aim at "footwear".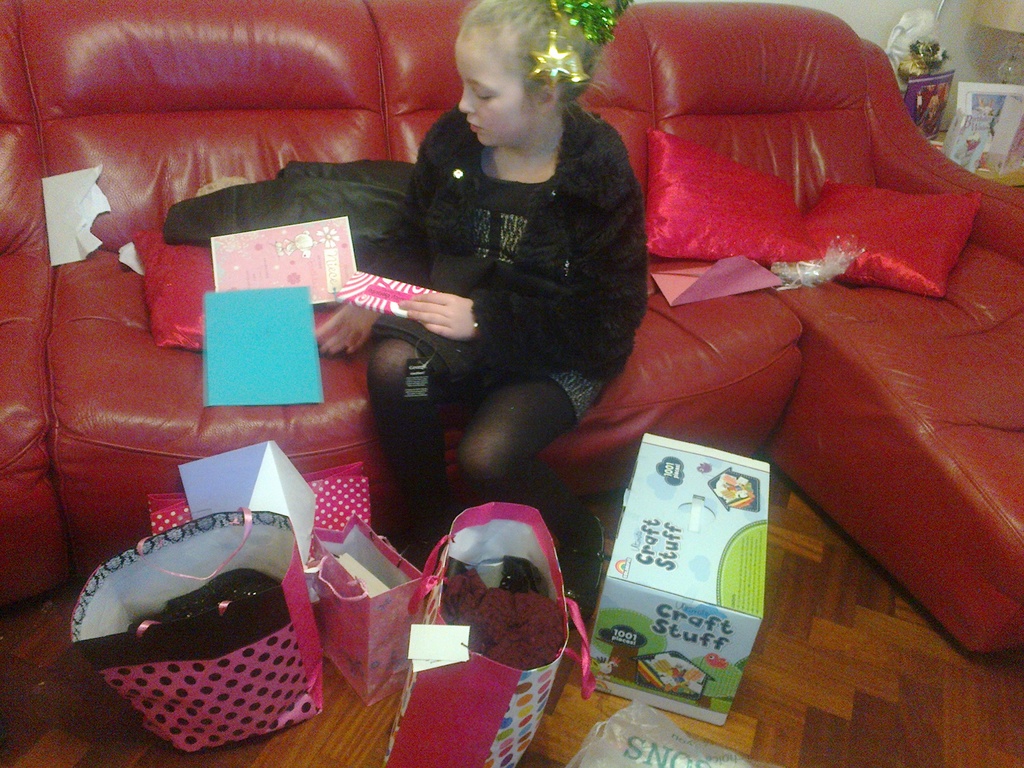
Aimed at bbox=[557, 514, 608, 634].
